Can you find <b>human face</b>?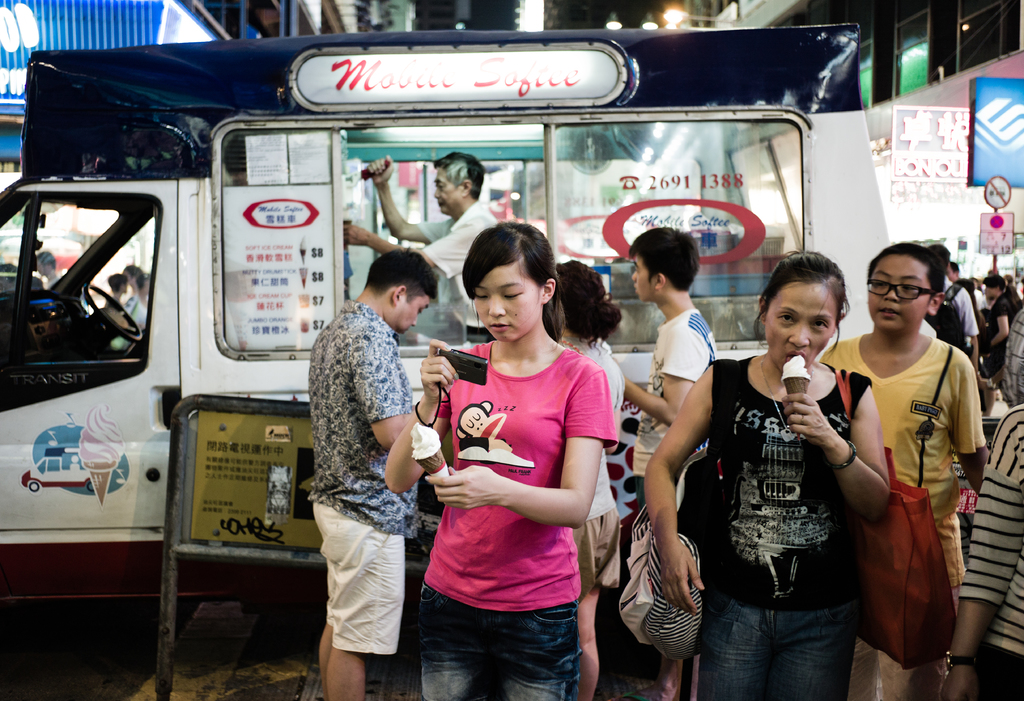
Yes, bounding box: 434/168/463/217.
